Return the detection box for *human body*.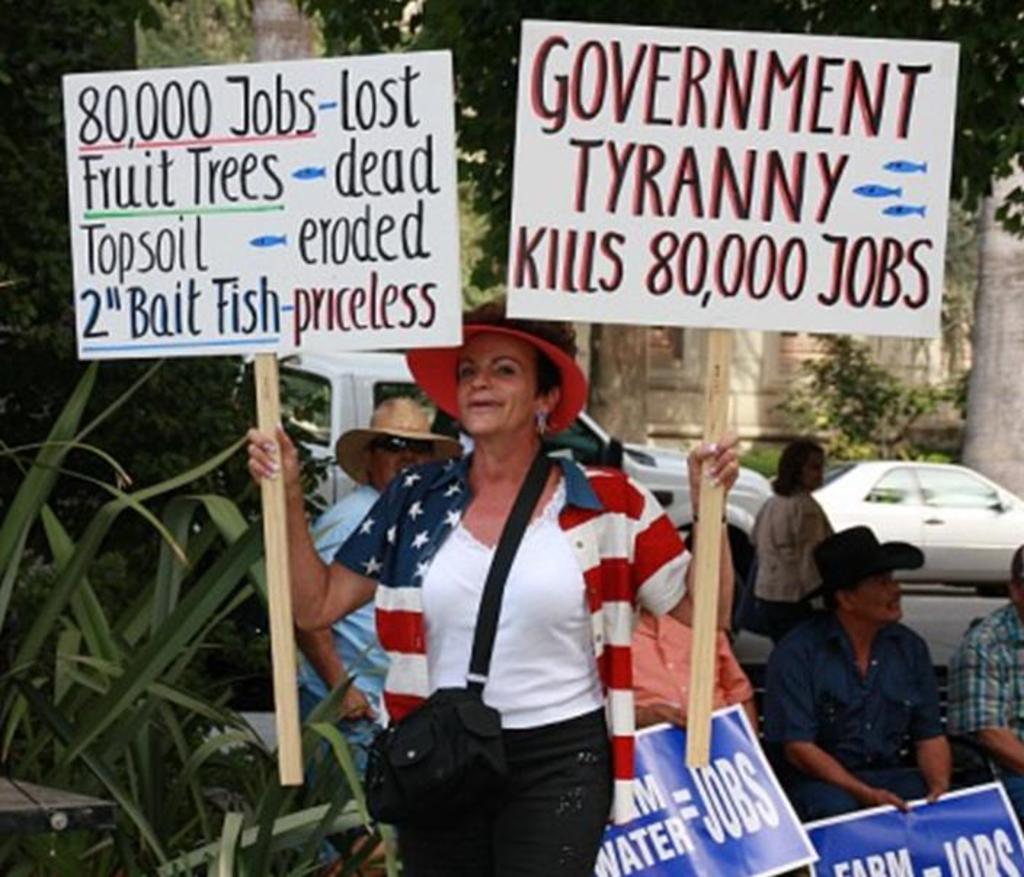
305, 388, 461, 803.
